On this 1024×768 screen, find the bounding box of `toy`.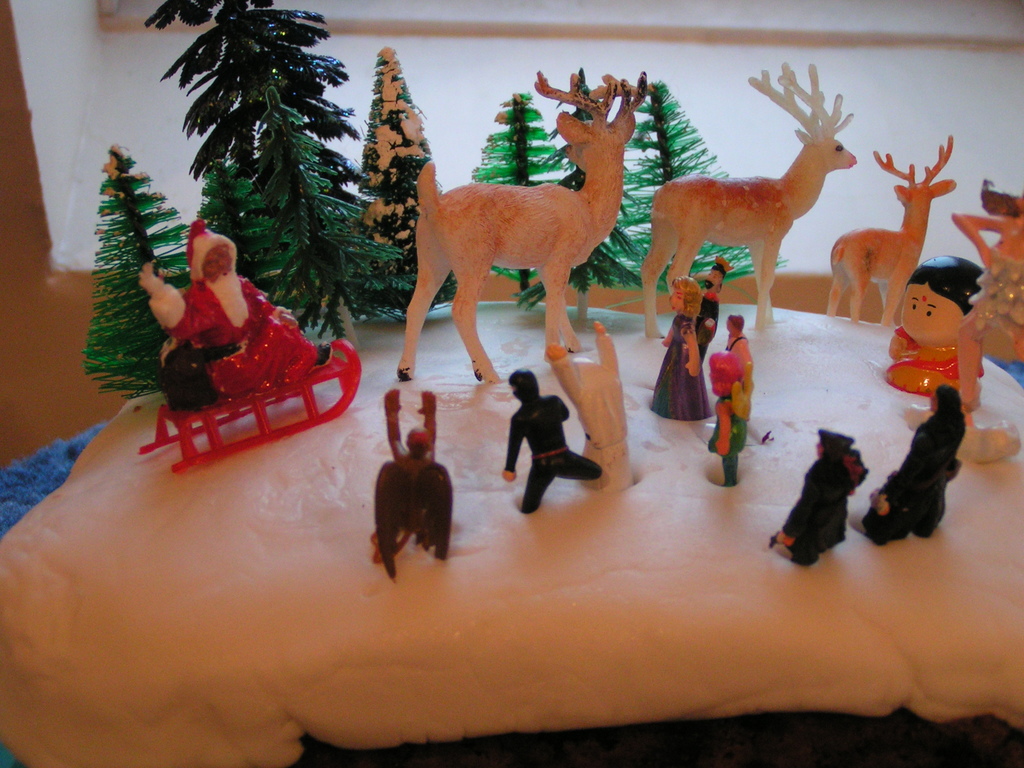
Bounding box: box=[855, 384, 964, 543].
